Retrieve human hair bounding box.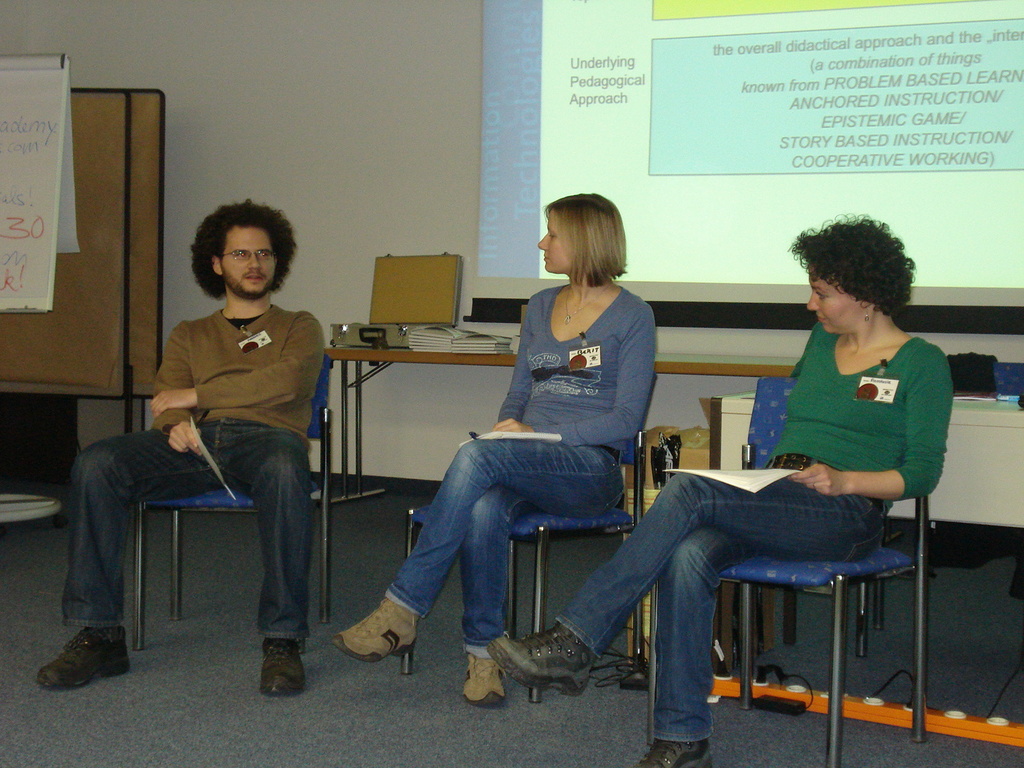
Bounding box: box=[177, 200, 282, 300].
